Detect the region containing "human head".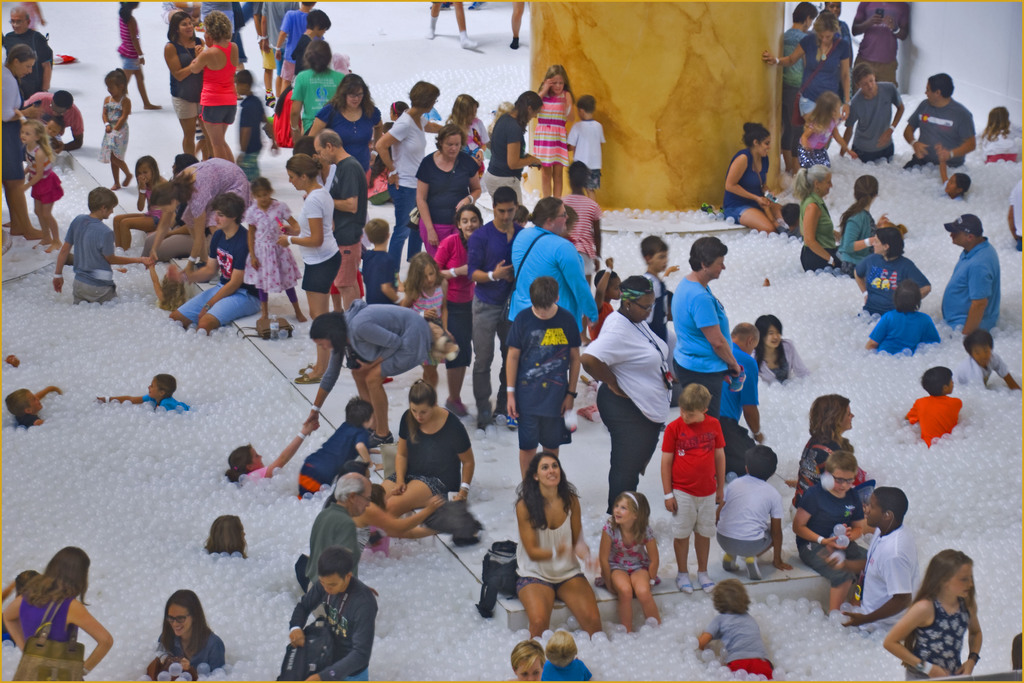
[925, 74, 954, 106].
